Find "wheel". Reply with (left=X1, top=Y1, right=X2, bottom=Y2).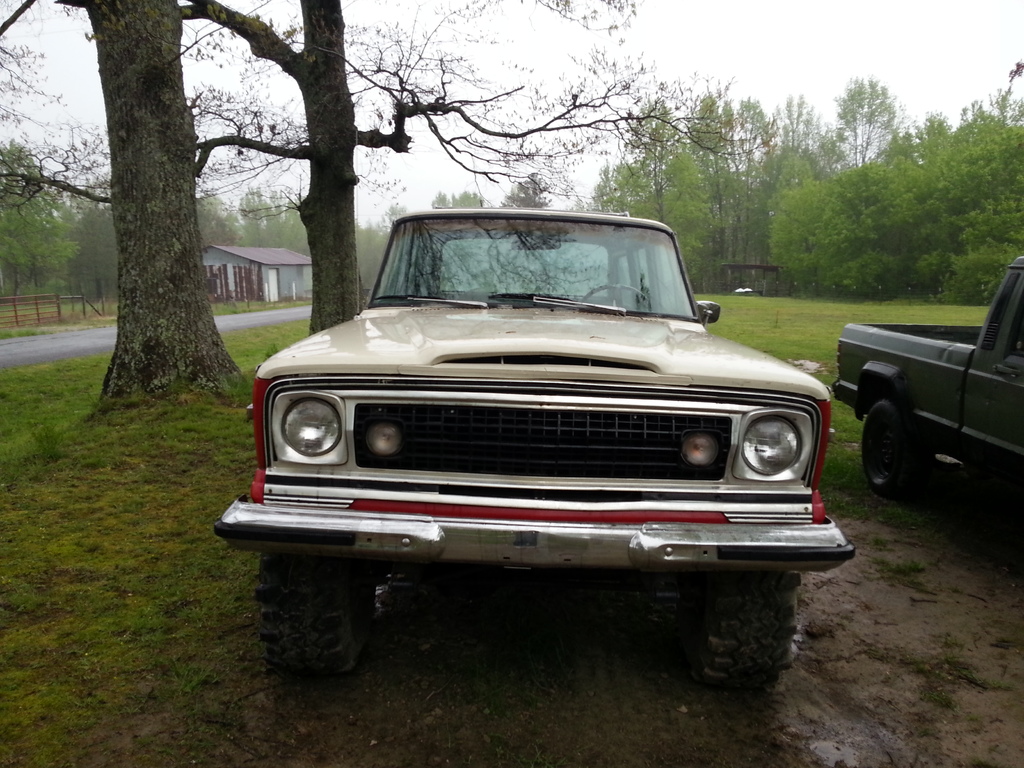
(left=858, top=398, right=929, bottom=495).
